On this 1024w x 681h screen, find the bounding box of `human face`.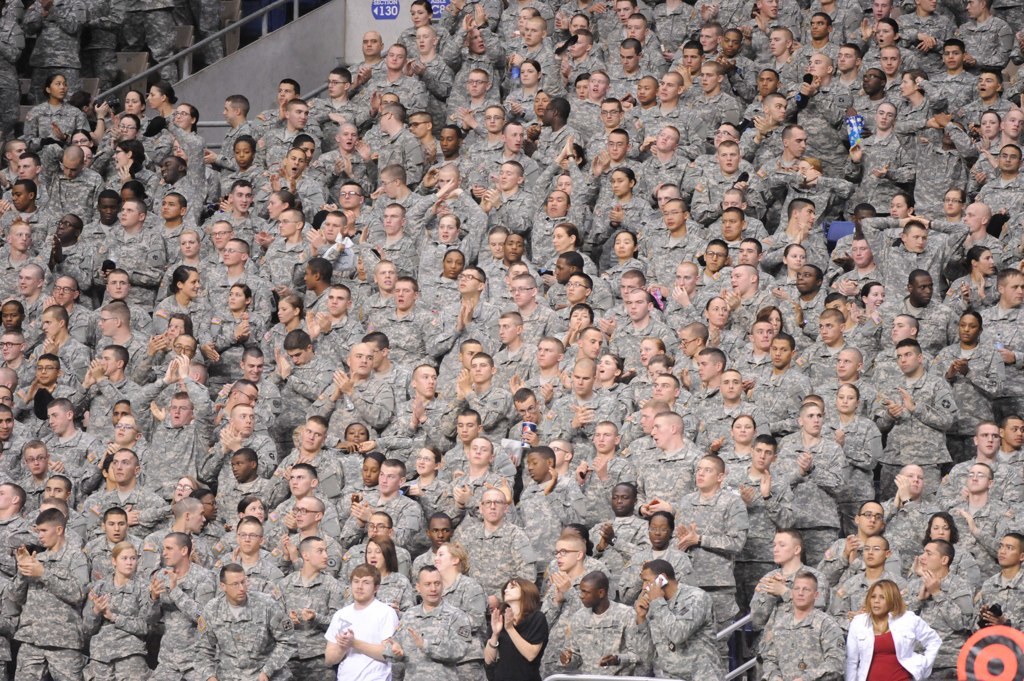
Bounding box: x1=553 y1=539 x2=577 y2=574.
